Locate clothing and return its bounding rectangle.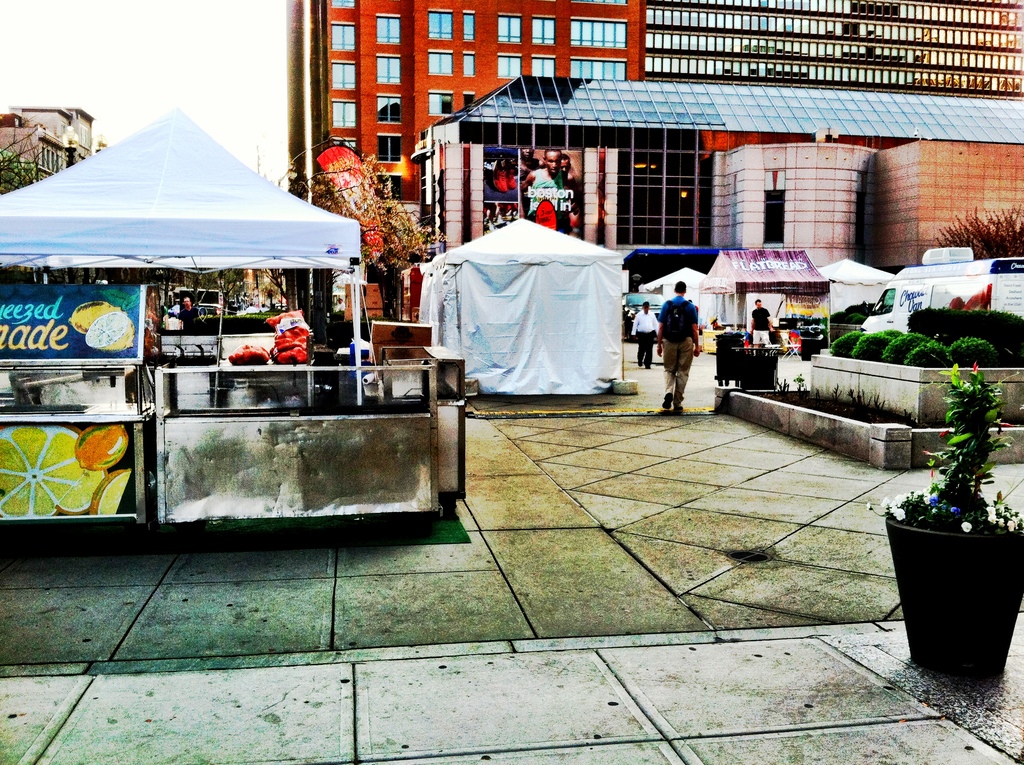
(x1=525, y1=169, x2=560, y2=230).
